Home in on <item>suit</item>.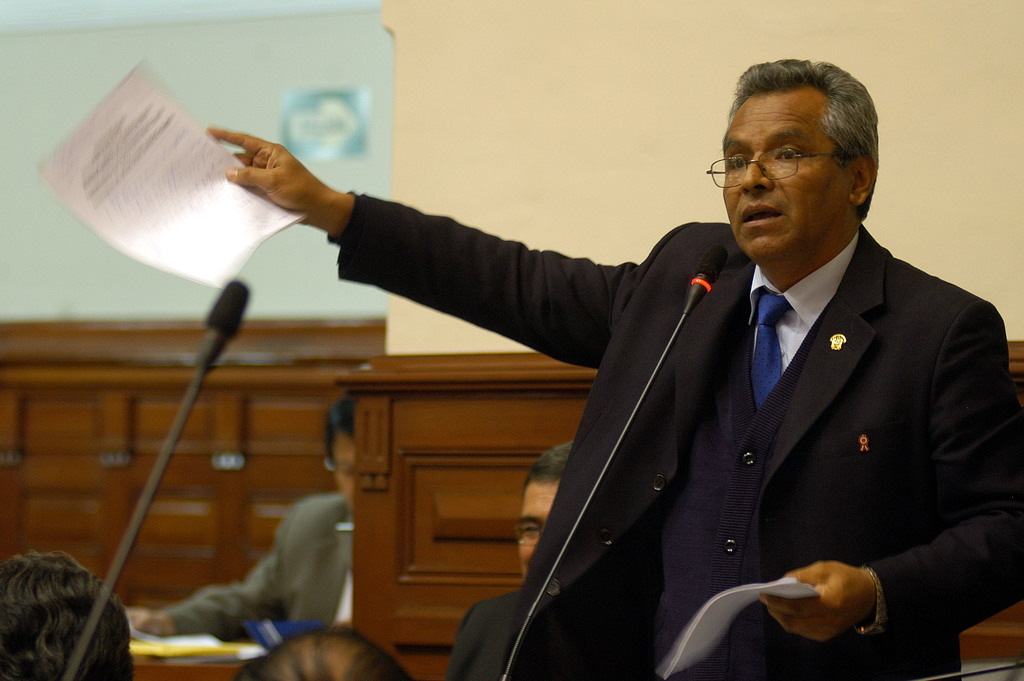
Homed in at BBox(163, 491, 355, 636).
